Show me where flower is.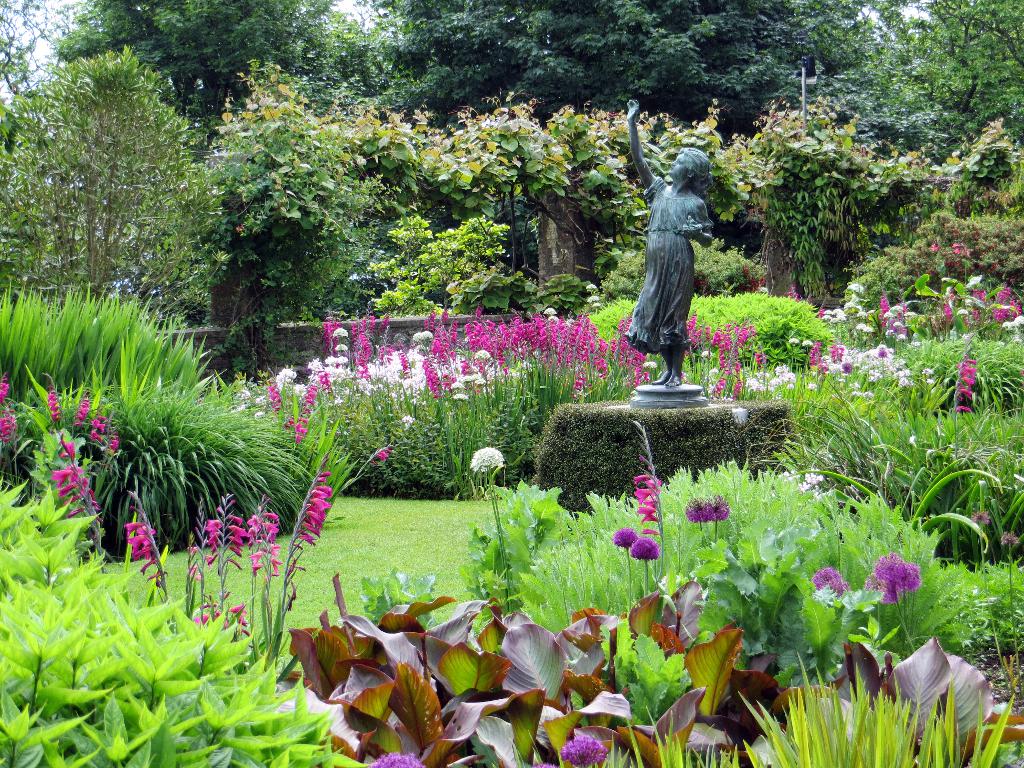
flower is at [x1=73, y1=389, x2=94, y2=429].
